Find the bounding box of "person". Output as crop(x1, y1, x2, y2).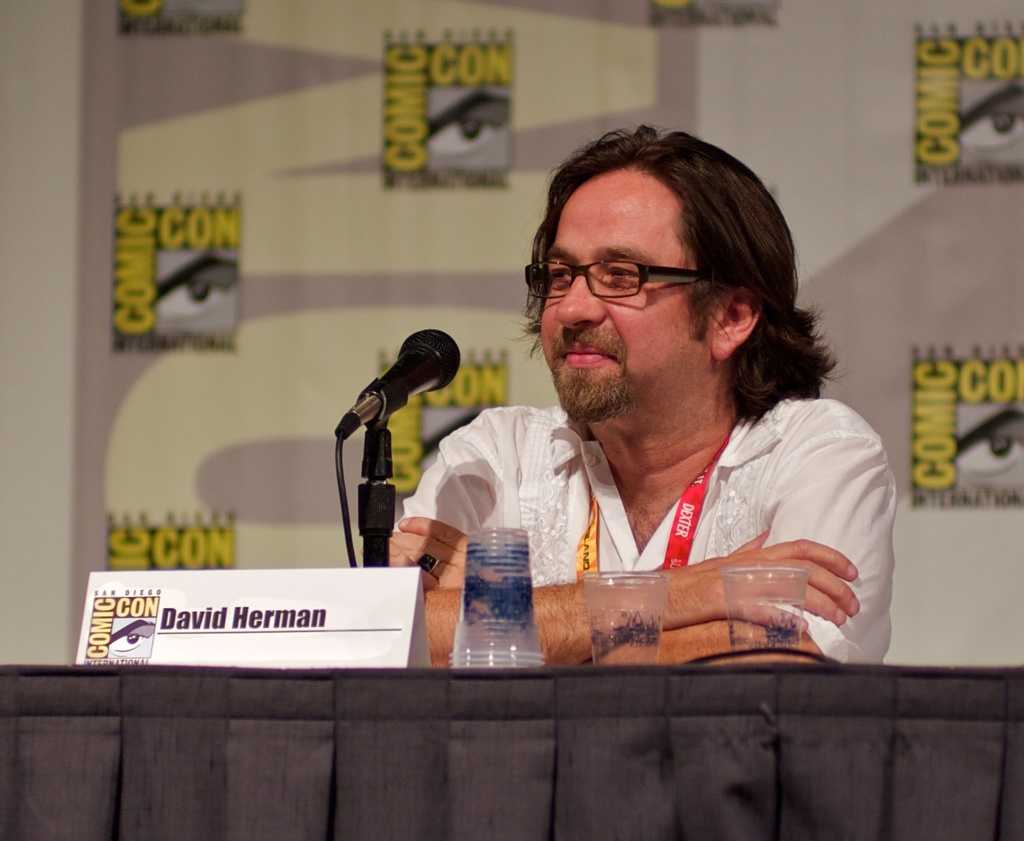
crop(376, 141, 887, 676).
